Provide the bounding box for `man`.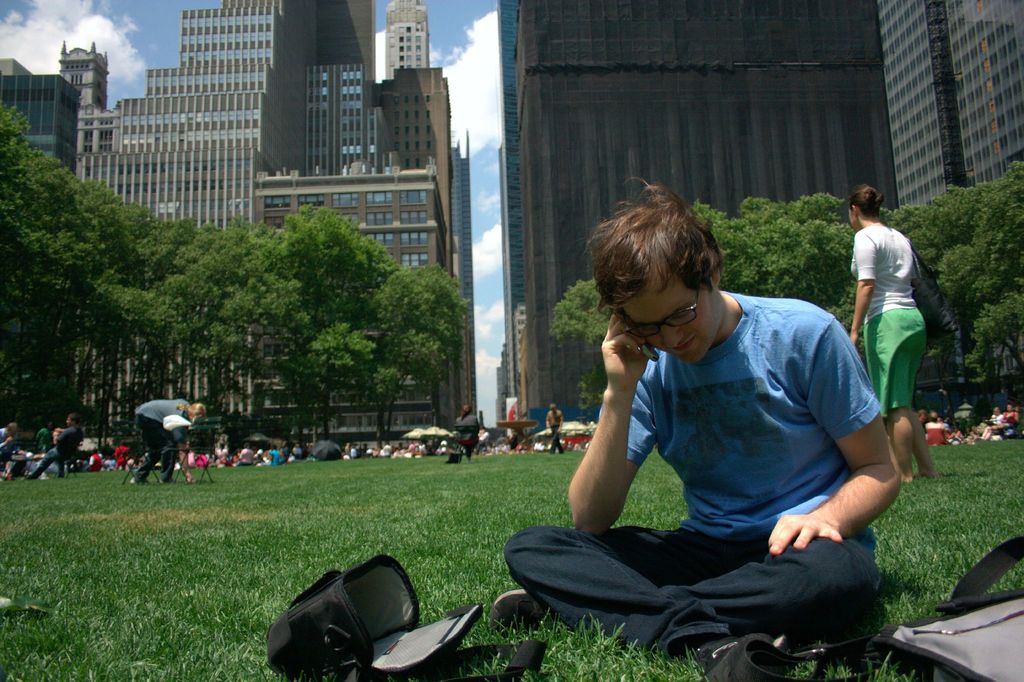
region(520, 189, 920, 653).
